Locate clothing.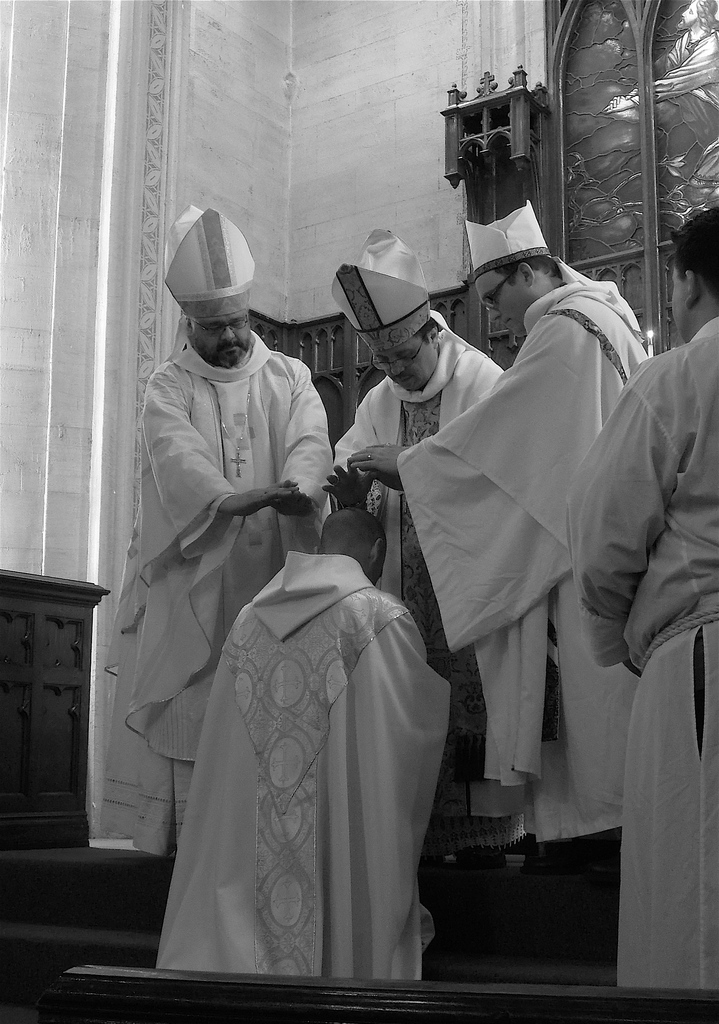
Bounding box: <bbox>156, 543, 439, 987</bbox>.
